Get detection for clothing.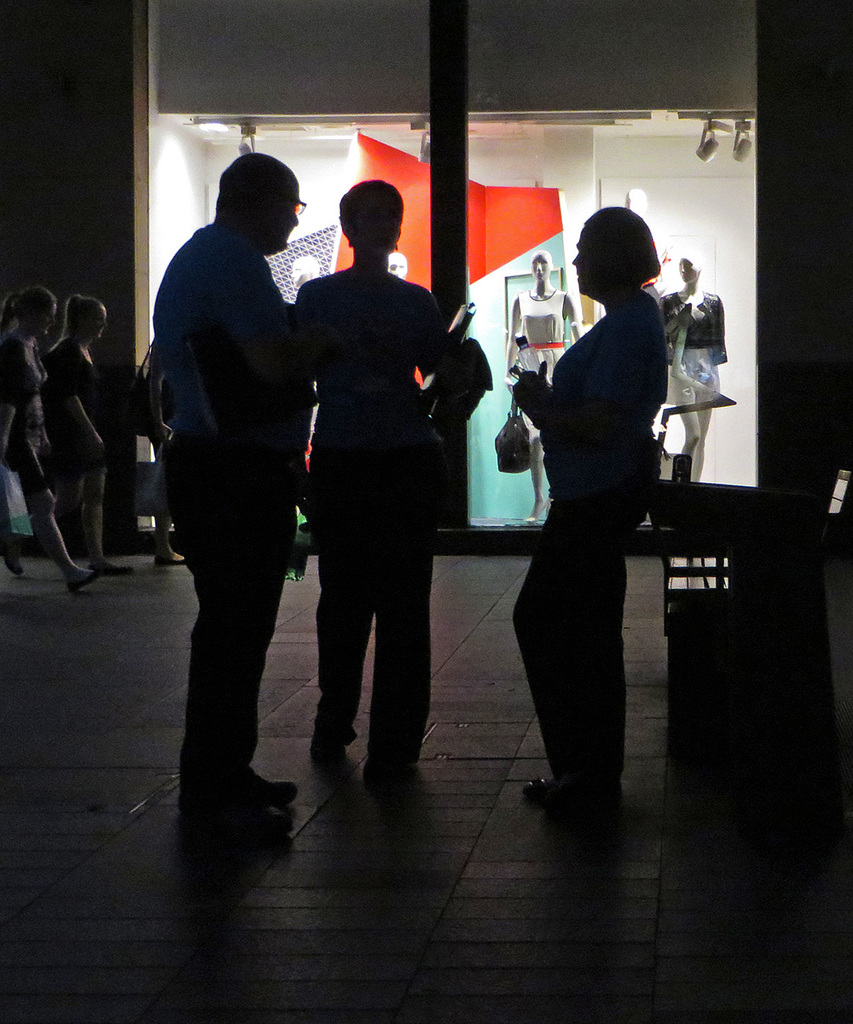
Detection: detection(509, 180, 691, 782).
